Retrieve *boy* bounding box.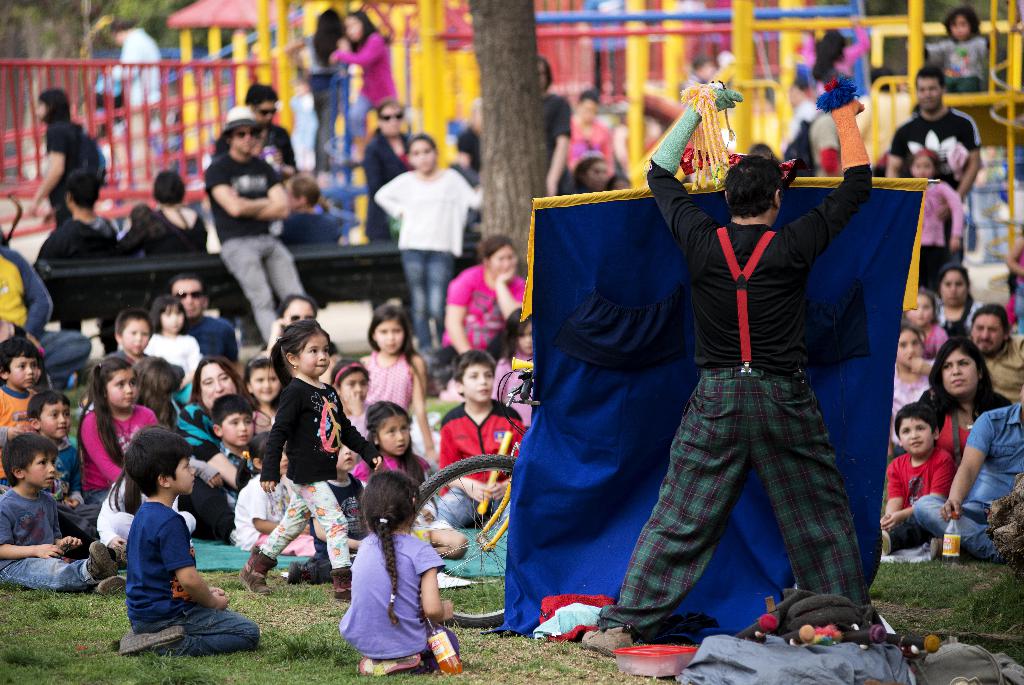
Bounding box: <box>111,309,148,366</box>.
